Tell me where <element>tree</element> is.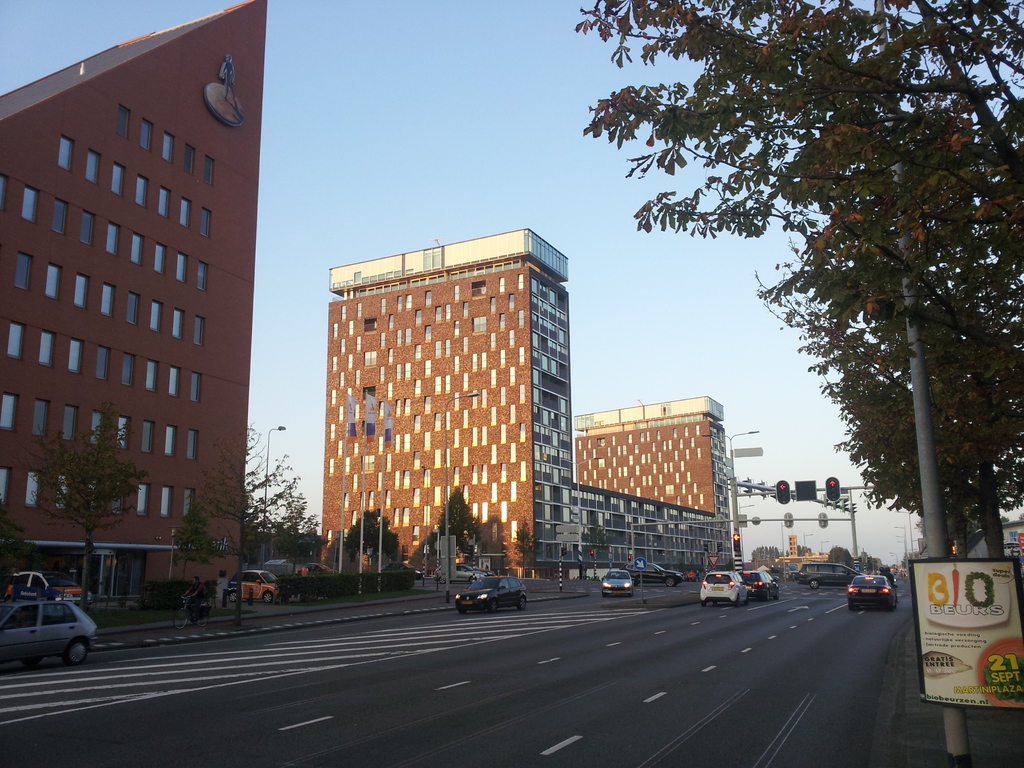
<element>tree</element> is at 604/47/1004/578.
